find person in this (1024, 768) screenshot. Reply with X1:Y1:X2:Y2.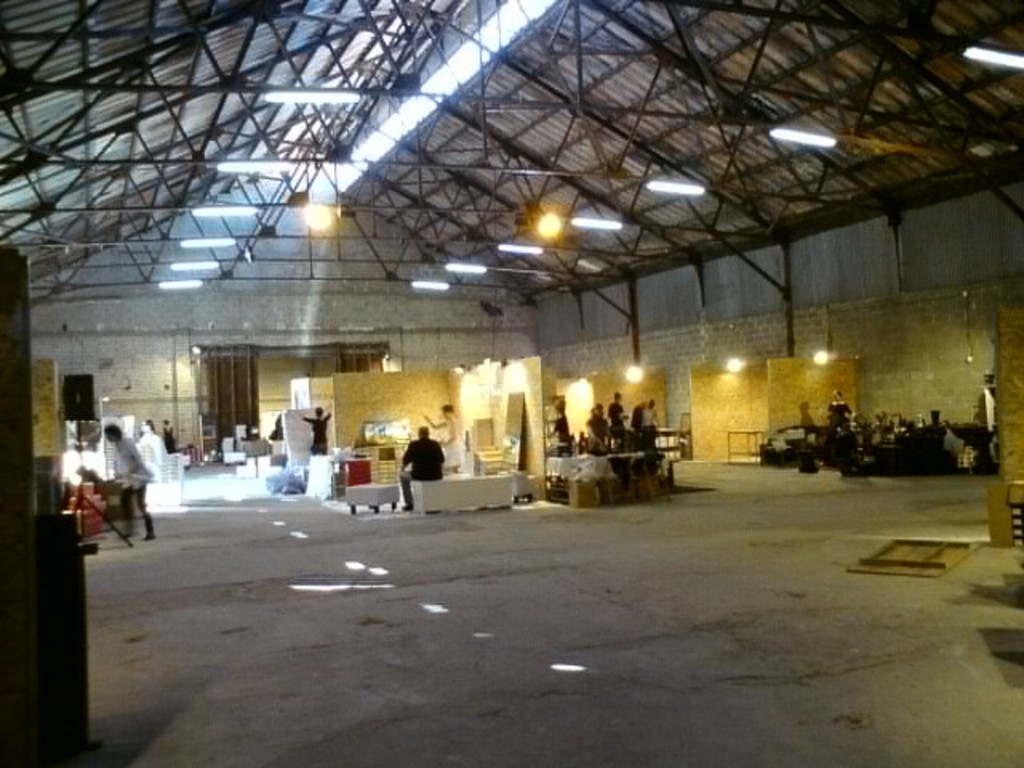
826:382:853:430.
